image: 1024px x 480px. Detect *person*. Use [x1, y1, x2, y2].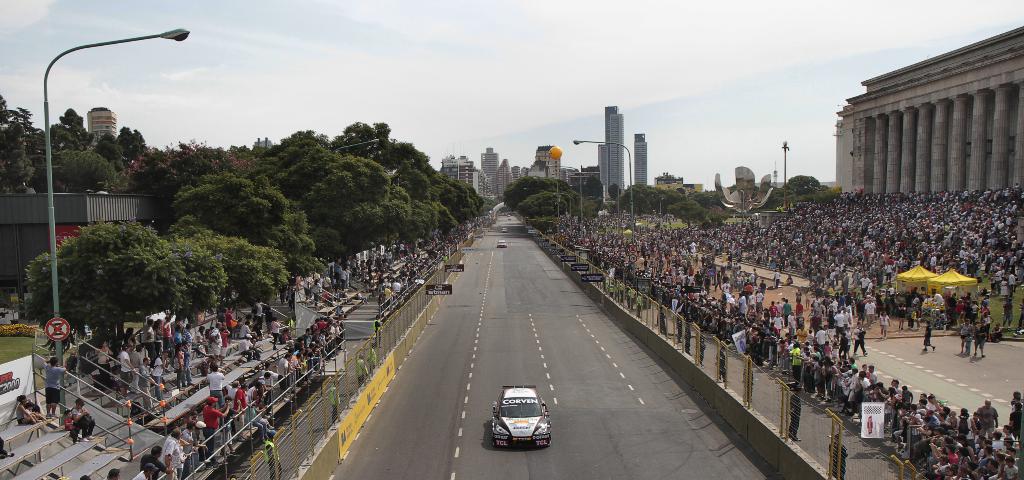
[570, 189, 1023, 472].
